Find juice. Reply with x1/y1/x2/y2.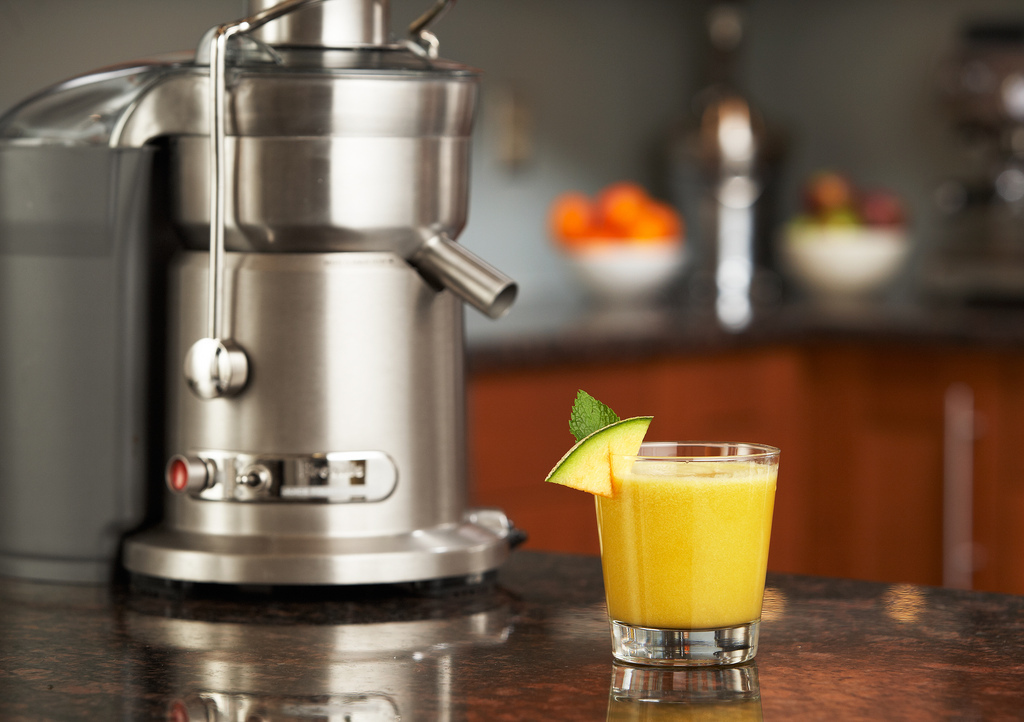
566/437/789/671.
